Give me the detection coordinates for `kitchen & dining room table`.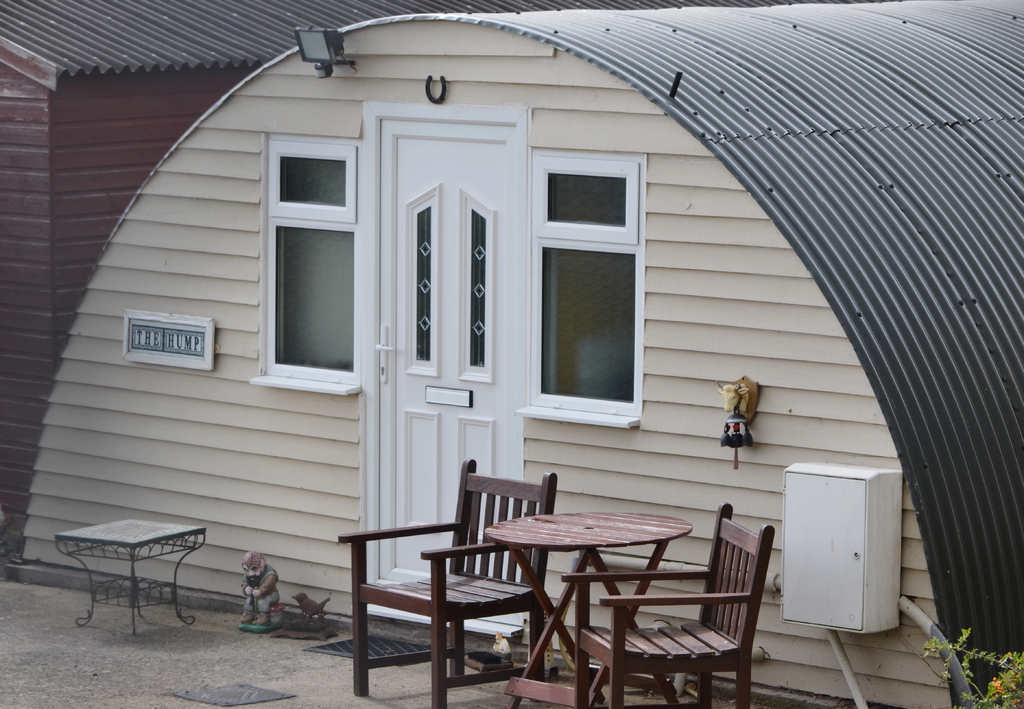
bbox(487, 507, 686, 708).
